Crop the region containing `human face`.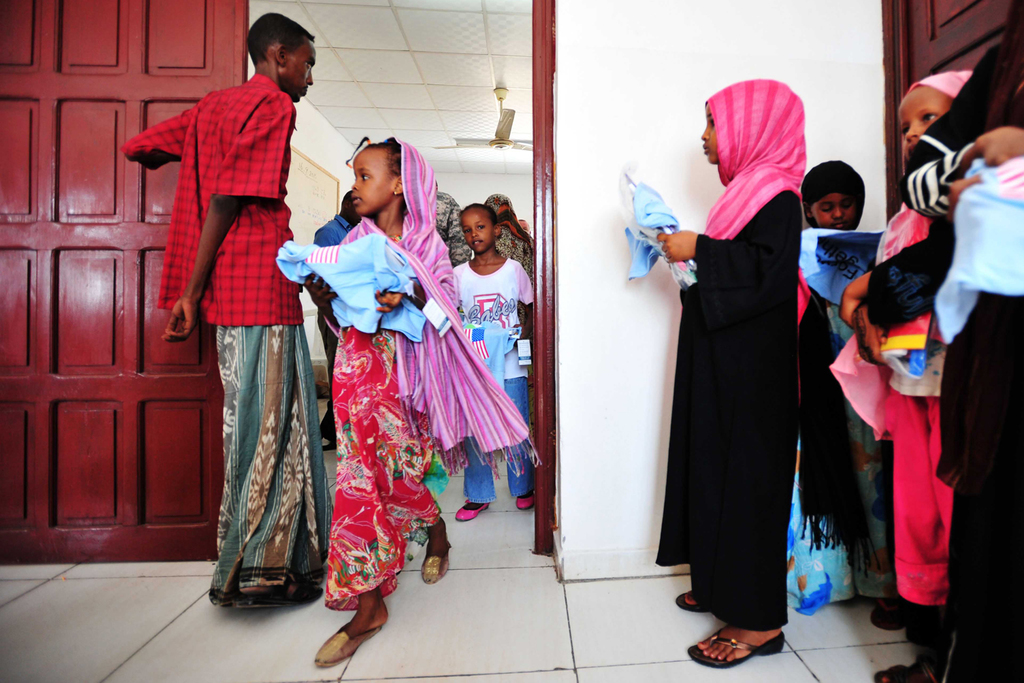
Crop region: {"left": 895, "top": 86, "right": 946, "bottom": 153}.
